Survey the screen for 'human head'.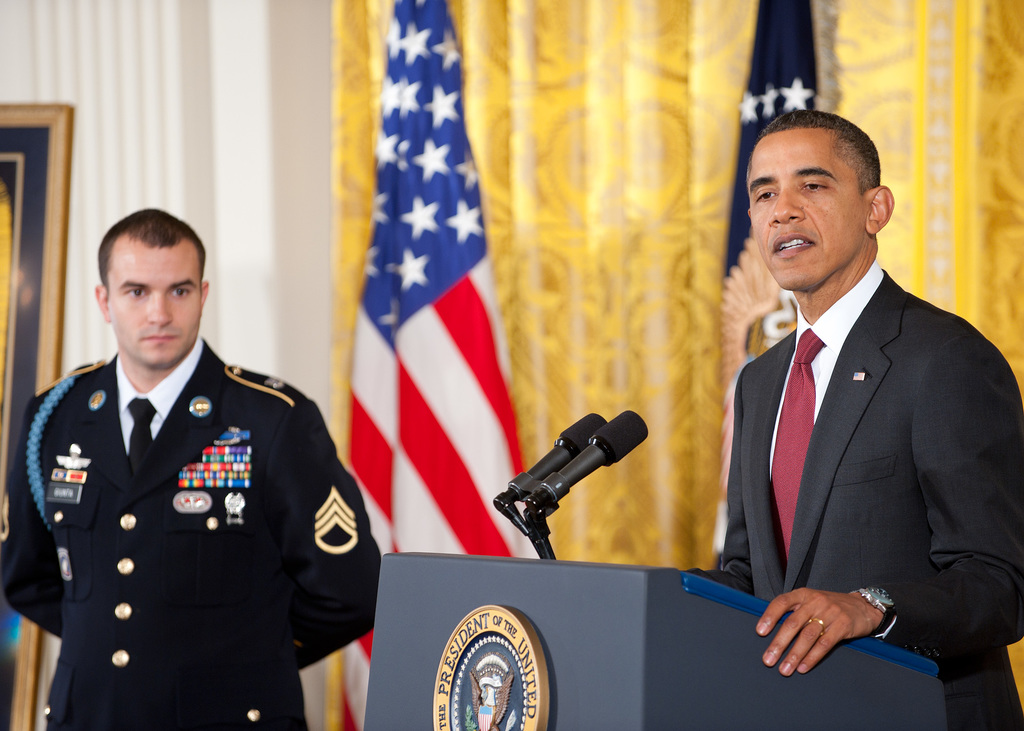
Survey found: 744 111 896 296.
